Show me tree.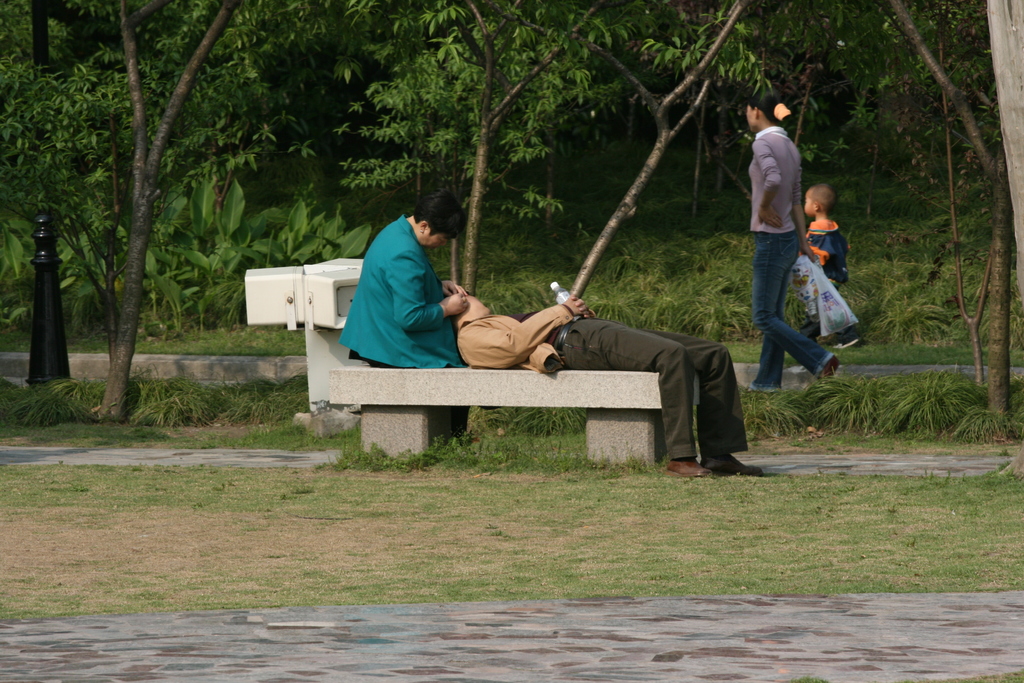
tree is here: left=957, top=0, right=1012, bottom=420.
